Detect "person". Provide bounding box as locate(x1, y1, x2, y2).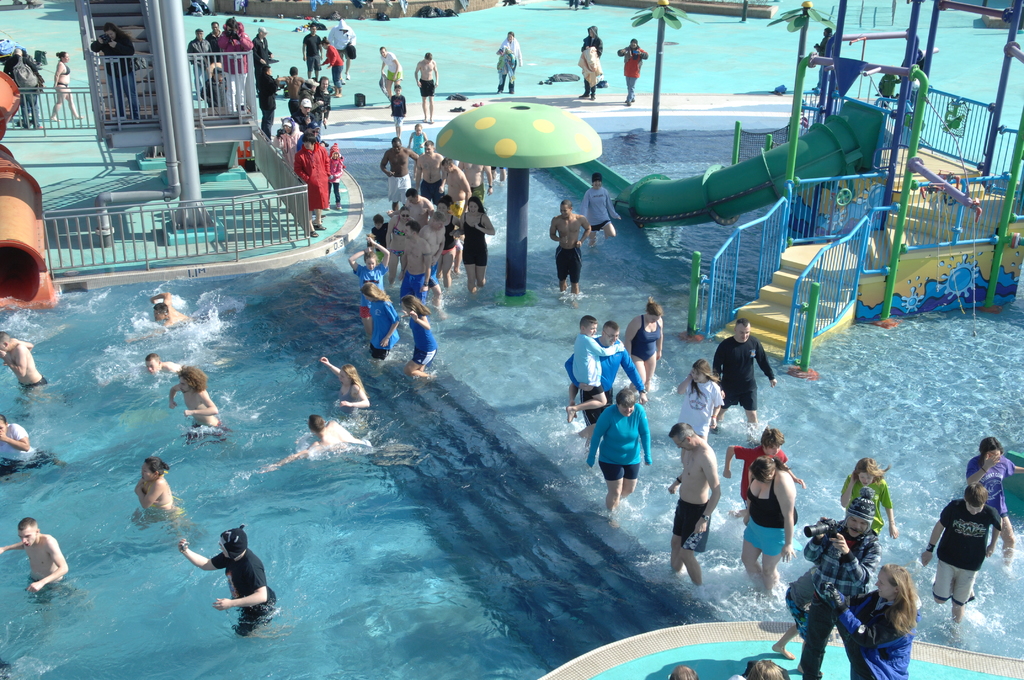
locate(810, 26, 839, 93).
